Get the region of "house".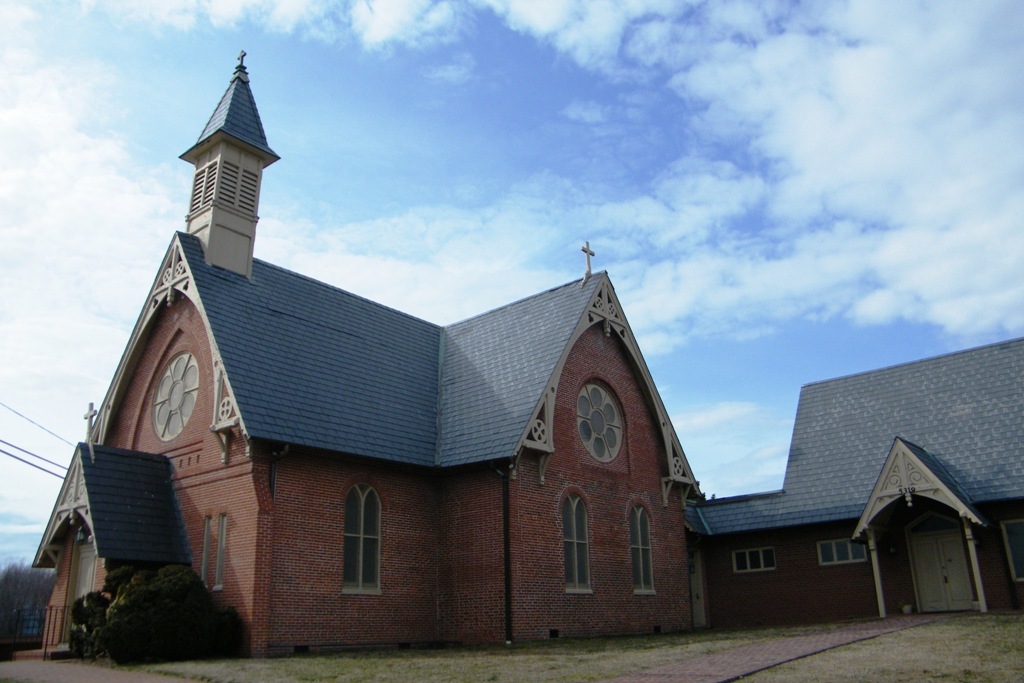
<bbox>33, 47, 1023, 660</bbox>.
